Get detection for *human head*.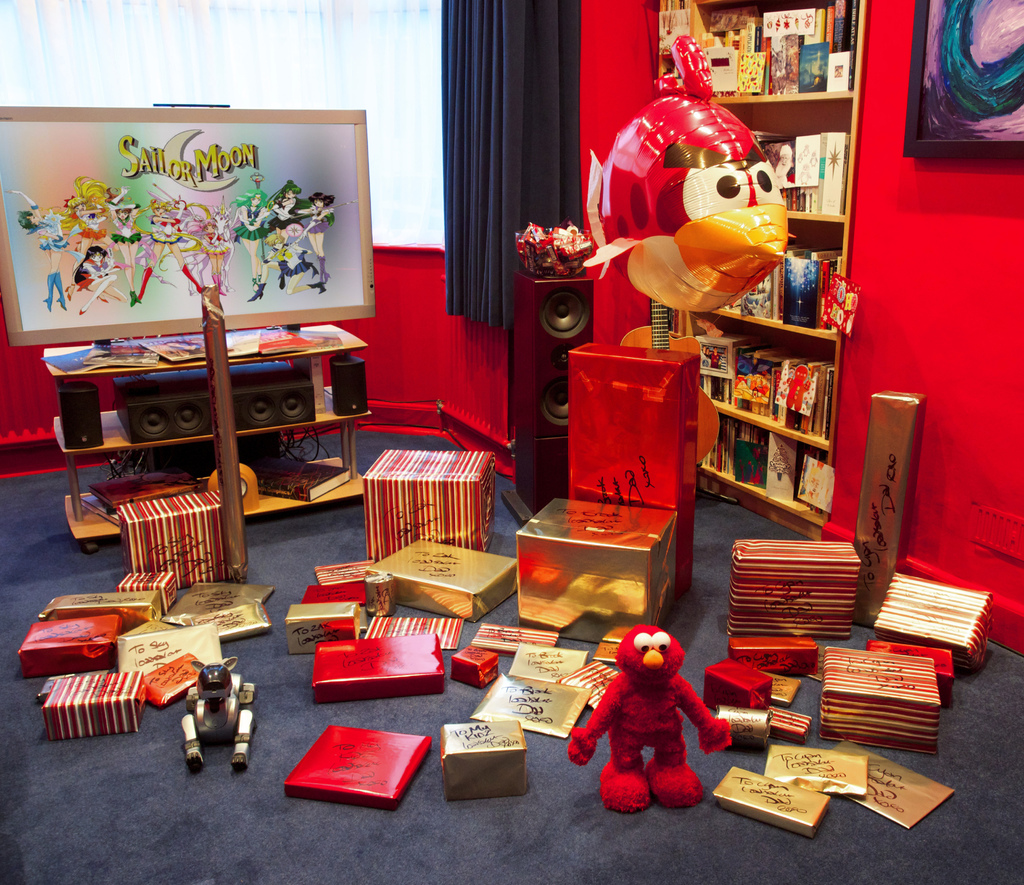
Detection: (x1=249, y1=190, x2=262, y2=212).
